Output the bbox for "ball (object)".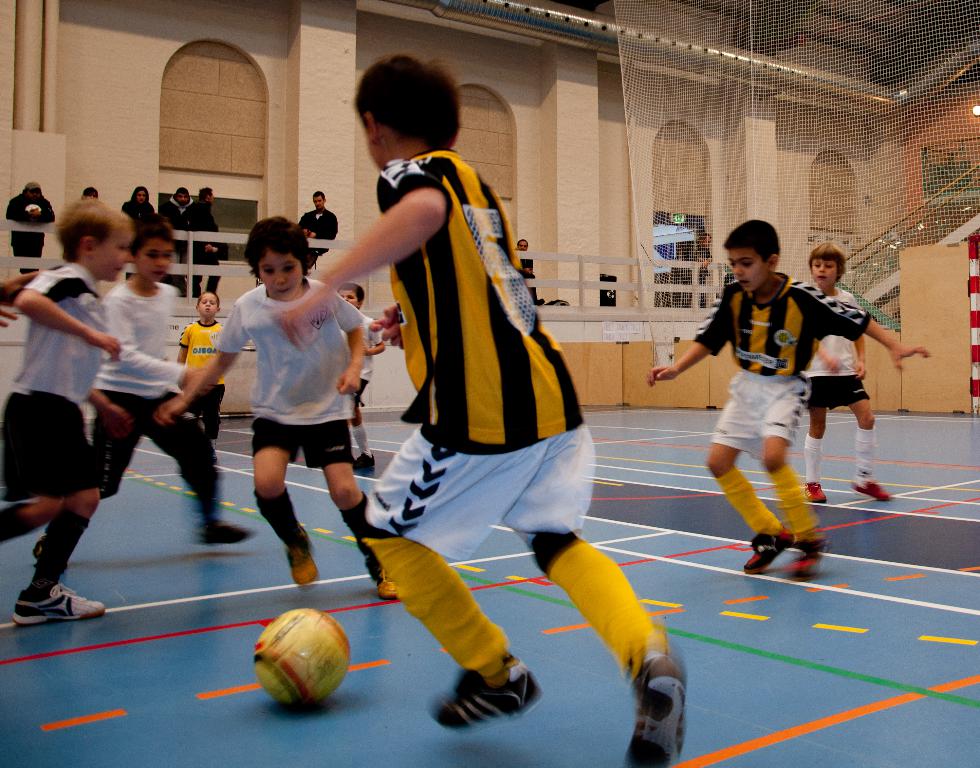
left=255, top=614, right=350, bottom=712.
